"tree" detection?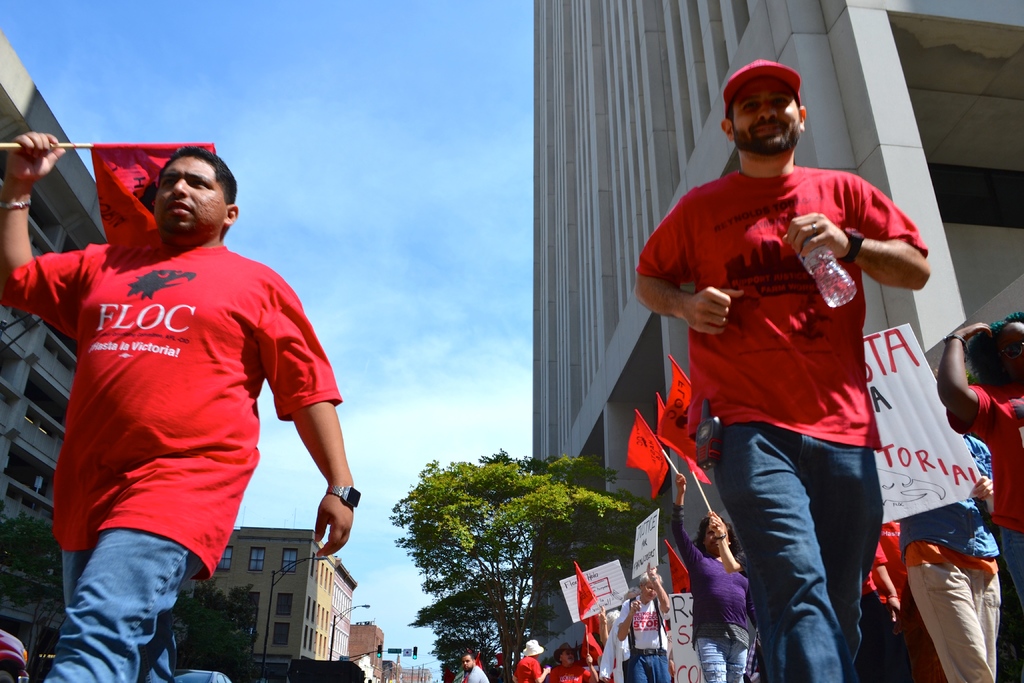
[x1=174, y1=572, x2=261, y2=682]
